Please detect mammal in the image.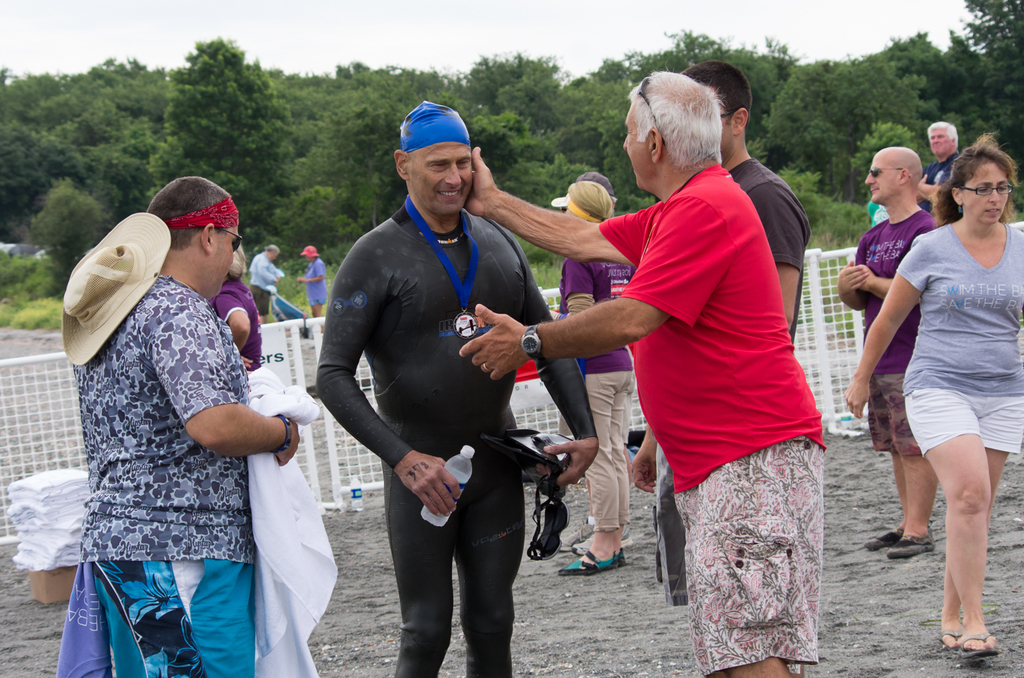
Rect(866, 200, 894, 226).
